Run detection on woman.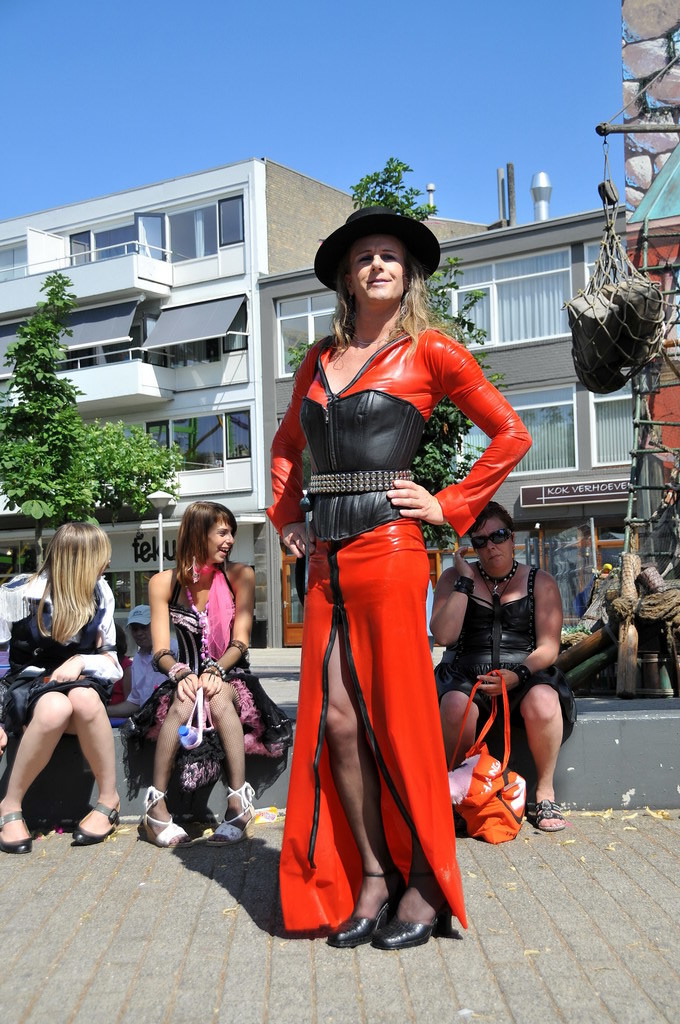
Result: region(265, 220, 482, 959).
